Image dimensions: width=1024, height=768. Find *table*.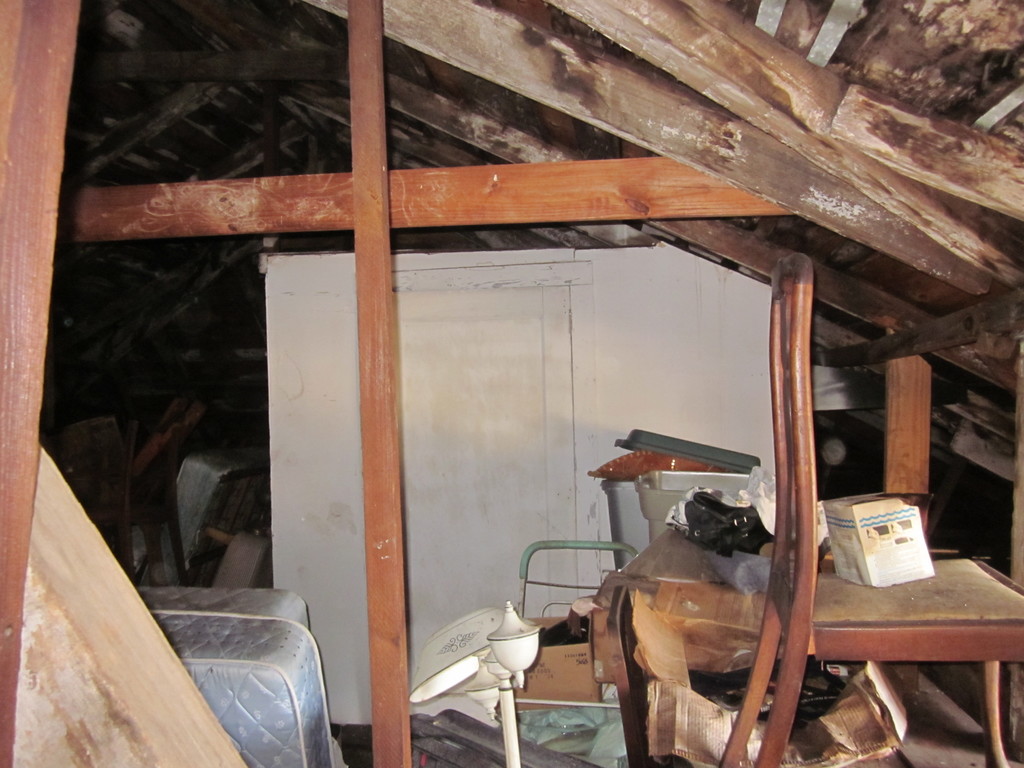
box=[570, 494, 1010, 743].
